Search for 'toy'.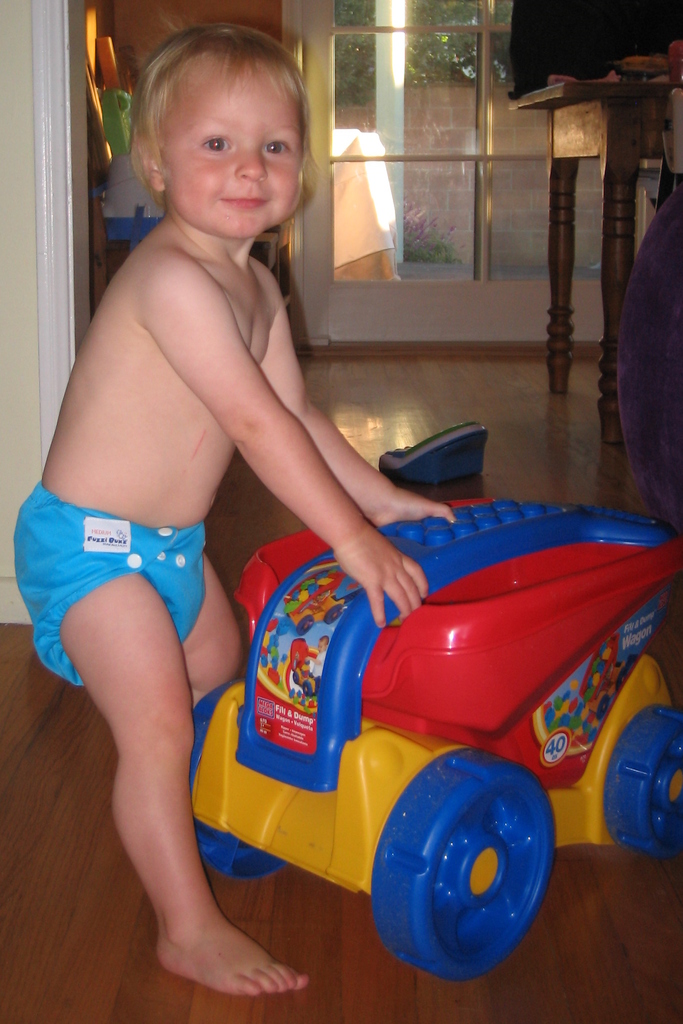
Found at box(197, 507, 654, 985).
